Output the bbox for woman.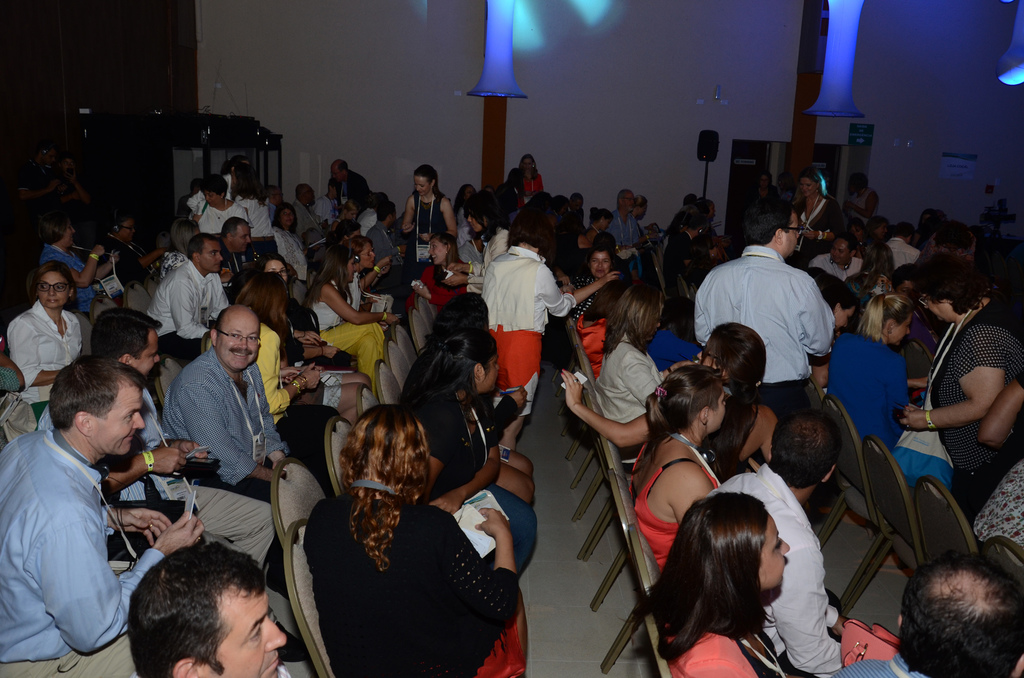
x1=158 y1=219 x2=237 y2=287.
